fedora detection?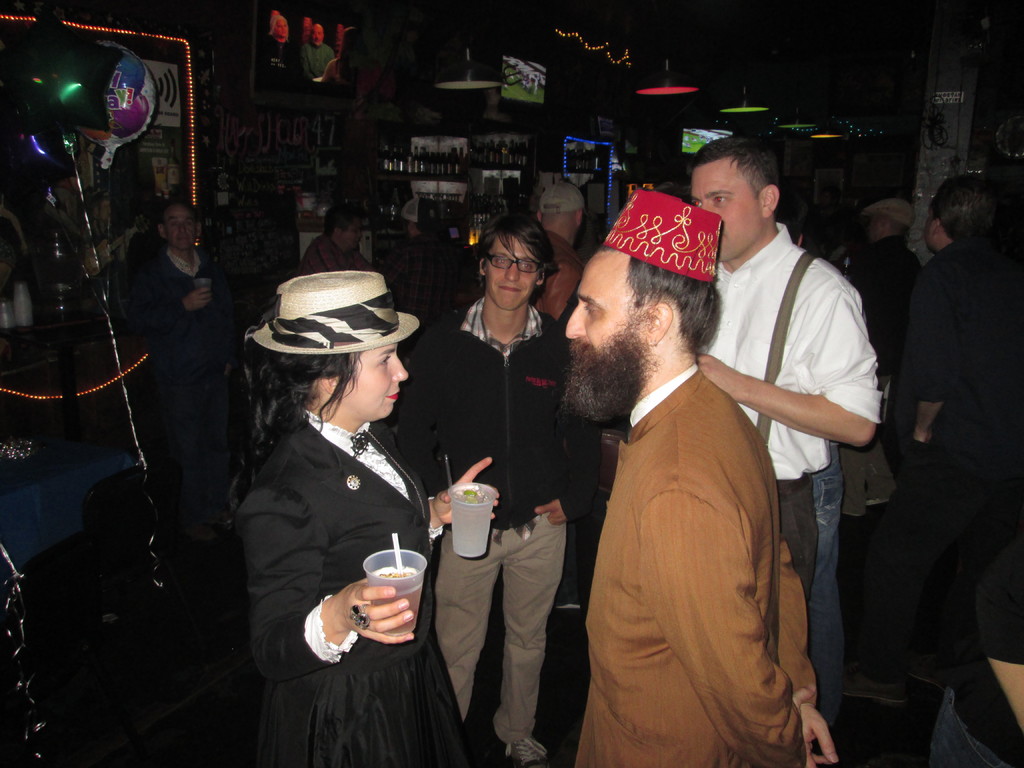
<box>246,267,420,360</box>
